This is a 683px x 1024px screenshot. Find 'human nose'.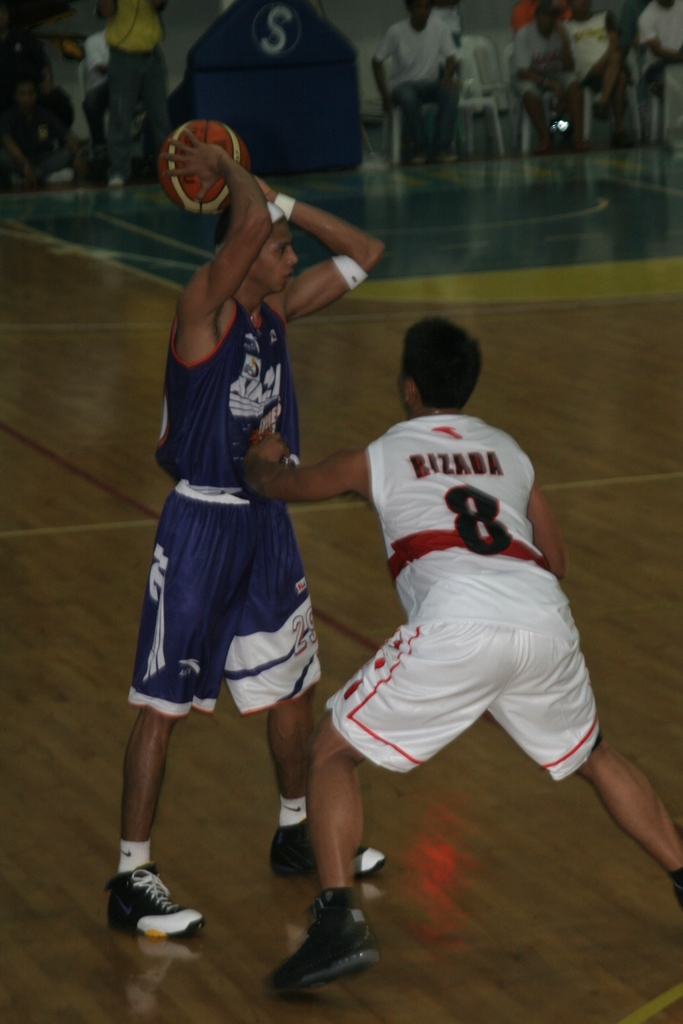
Bounding box: 288/244/297/261.
